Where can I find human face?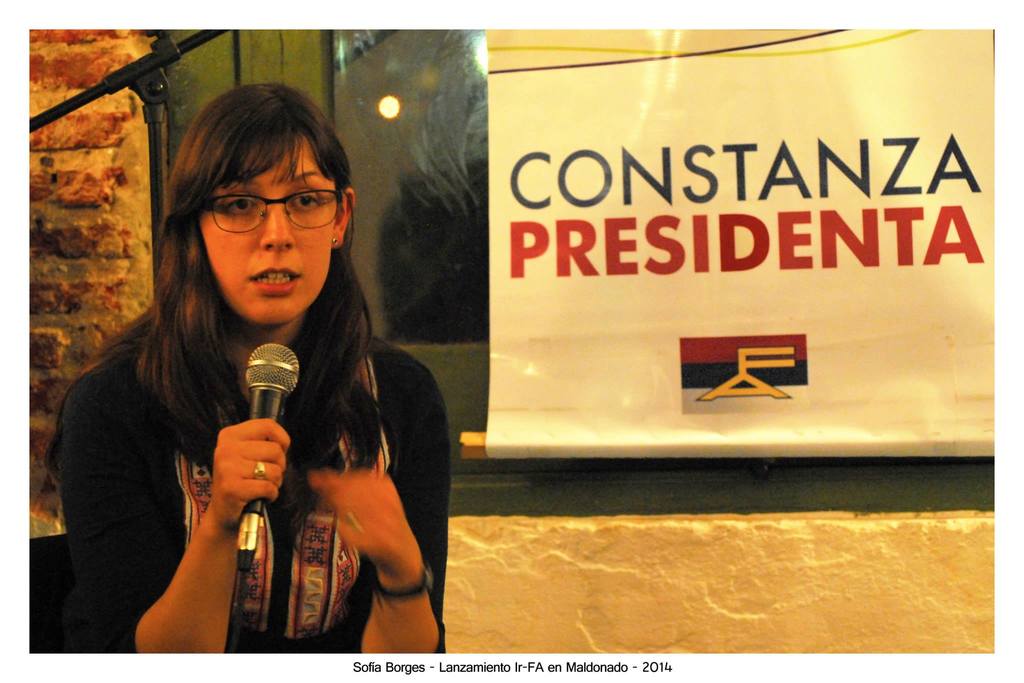
You can find it at (196,130,343,325).
